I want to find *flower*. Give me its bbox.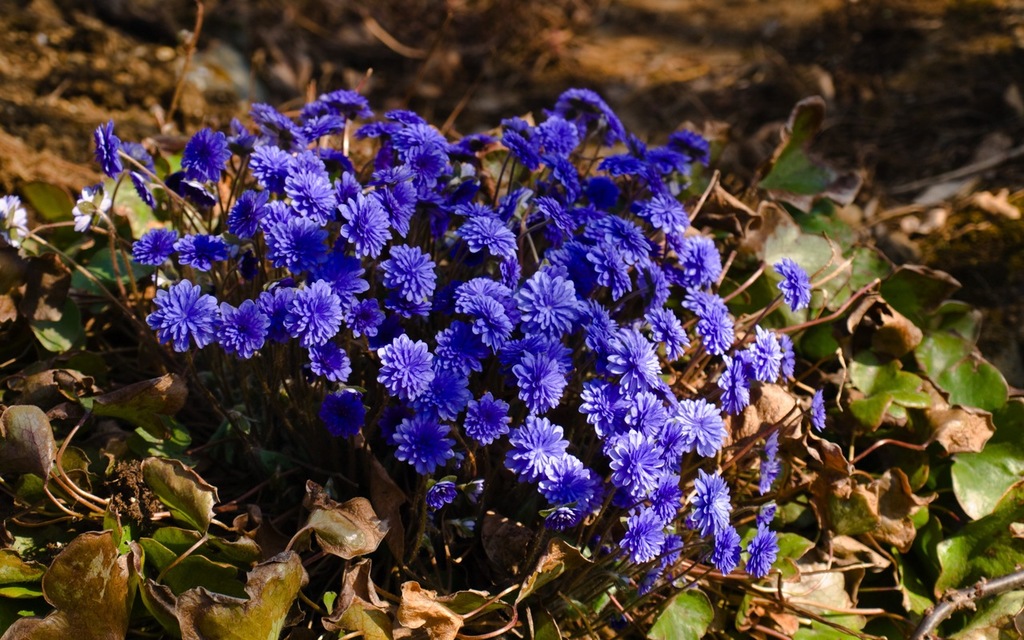
622, 506, 670, 562.
